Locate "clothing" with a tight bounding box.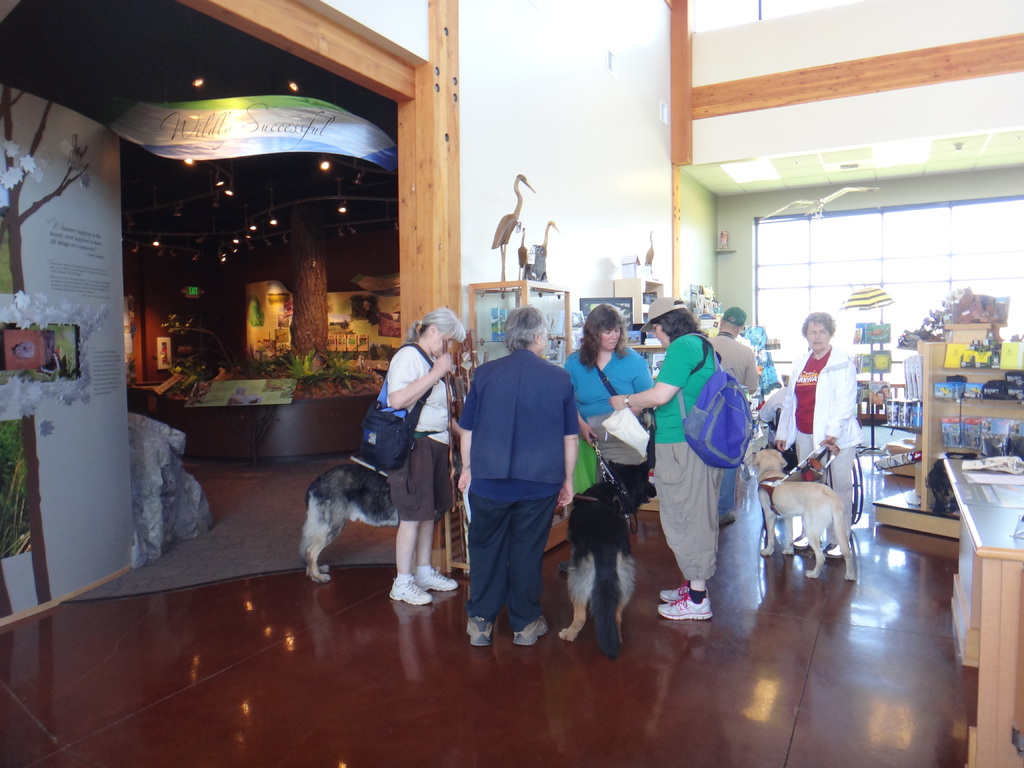
select_region(388, 342, 453, 521).
